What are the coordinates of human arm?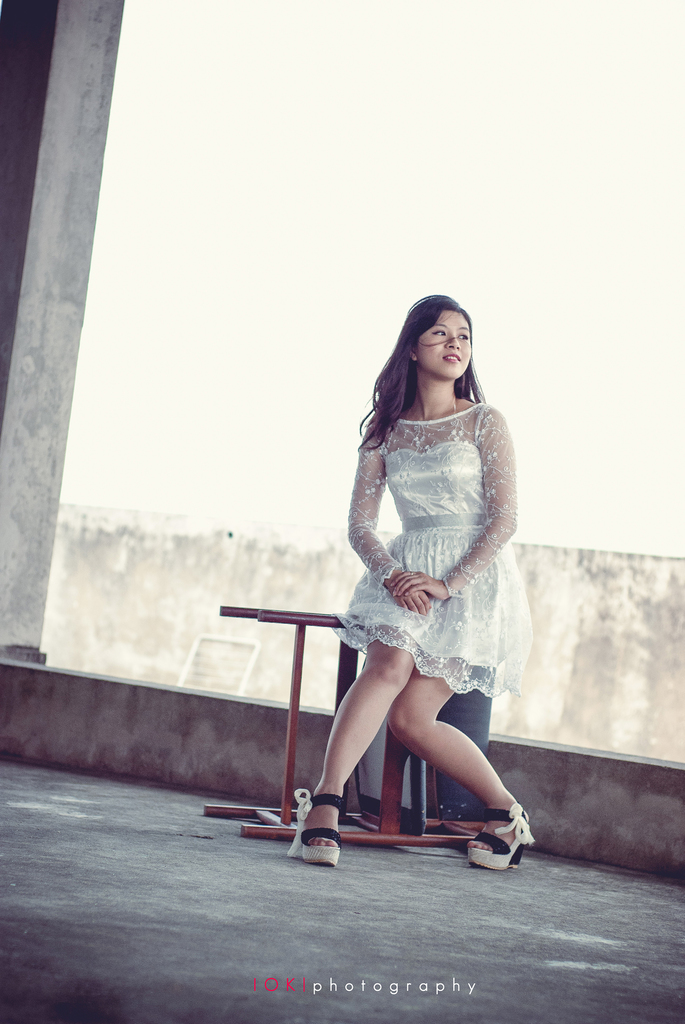
(387, 408, 519, 598).
